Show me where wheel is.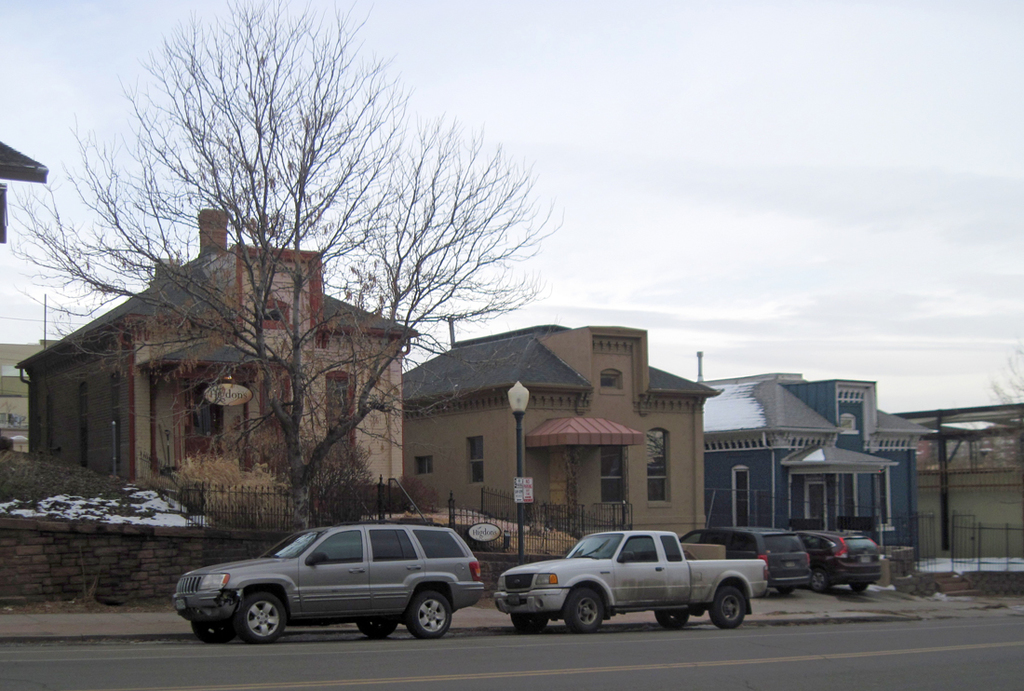
wheel is at 851 584 869 594.
